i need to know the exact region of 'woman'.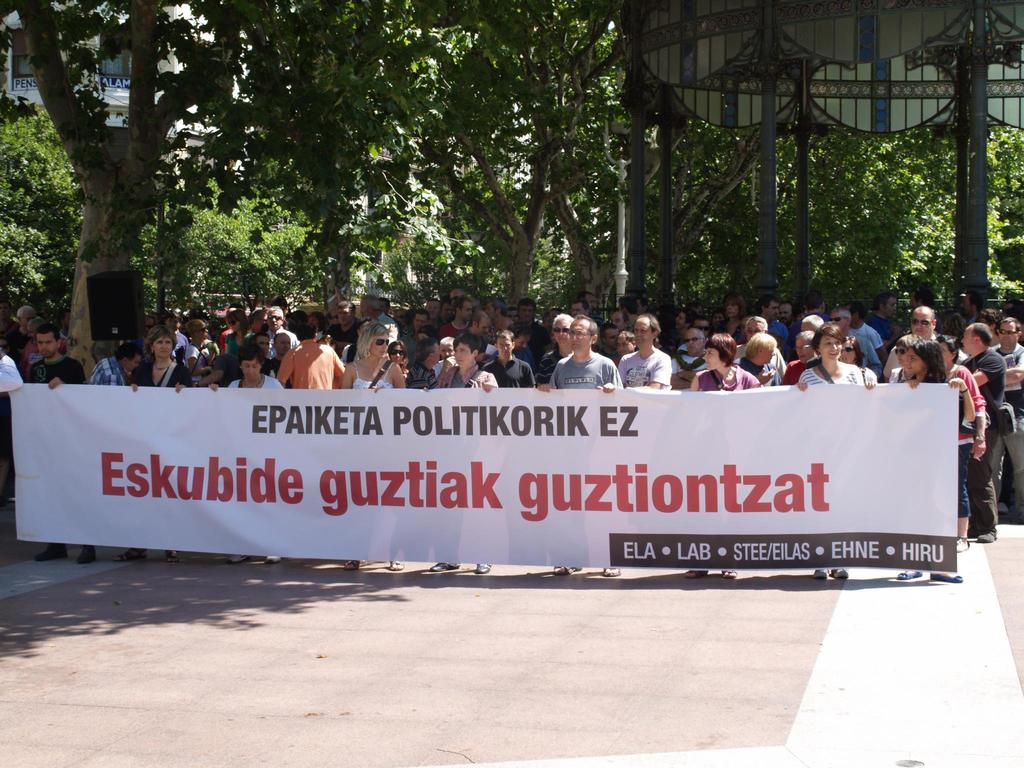
Region: [left=842, top=335, right=861, bottom=365].
